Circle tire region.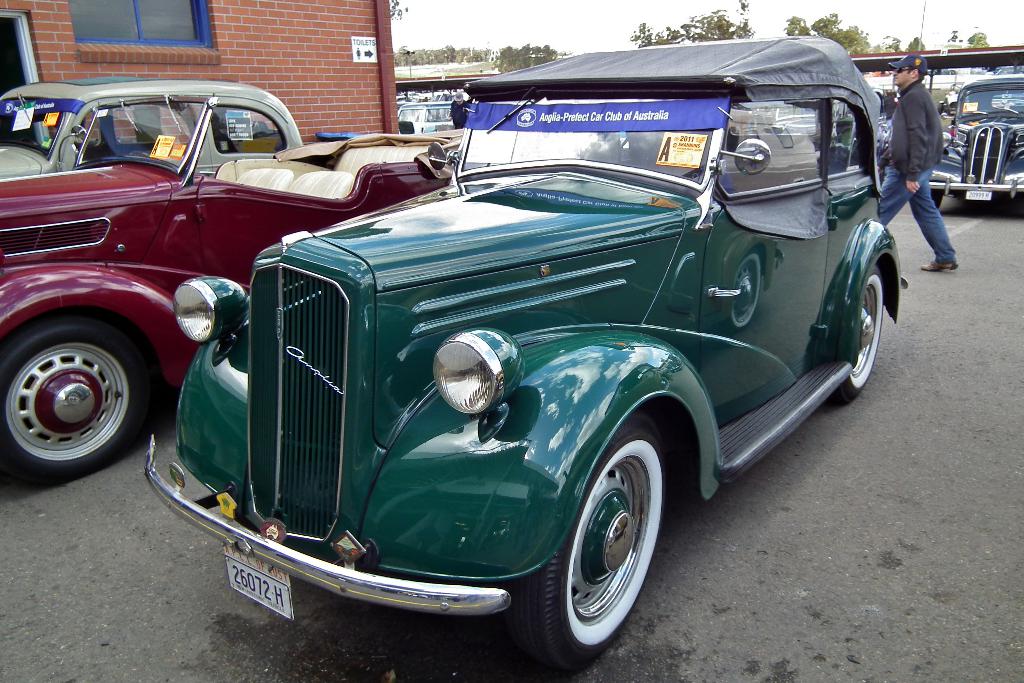
Region: 511/417/674/680.
